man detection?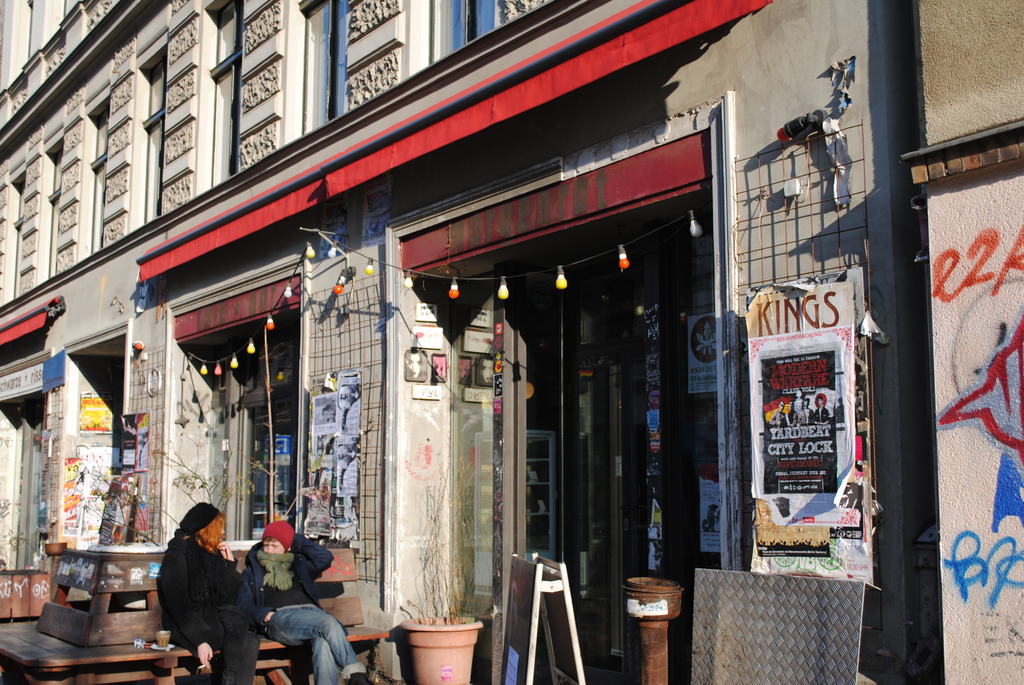
(x1=157, y1=505, x2=270, y2=672)
